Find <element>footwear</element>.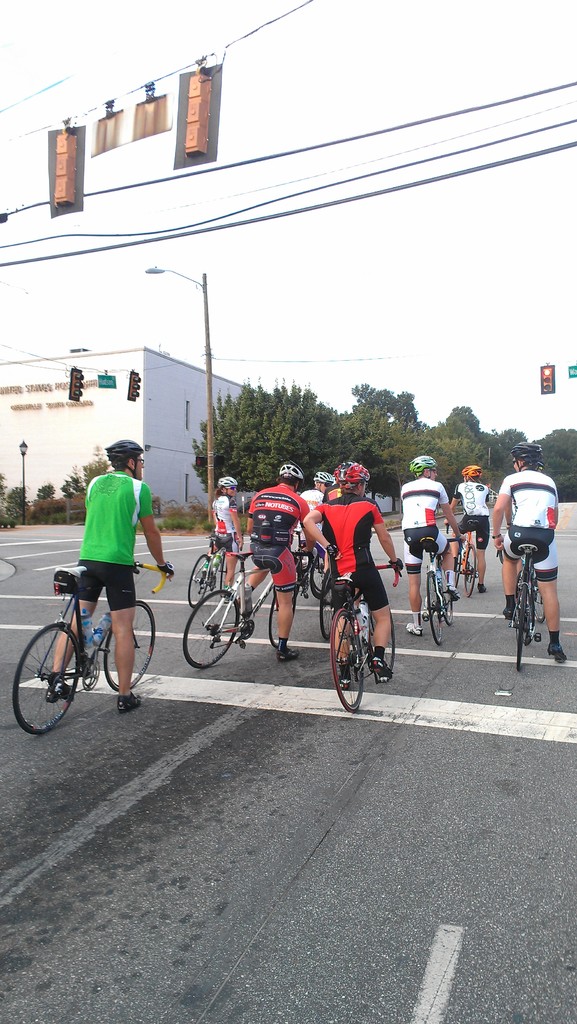
[544, 633, 567, 669].
